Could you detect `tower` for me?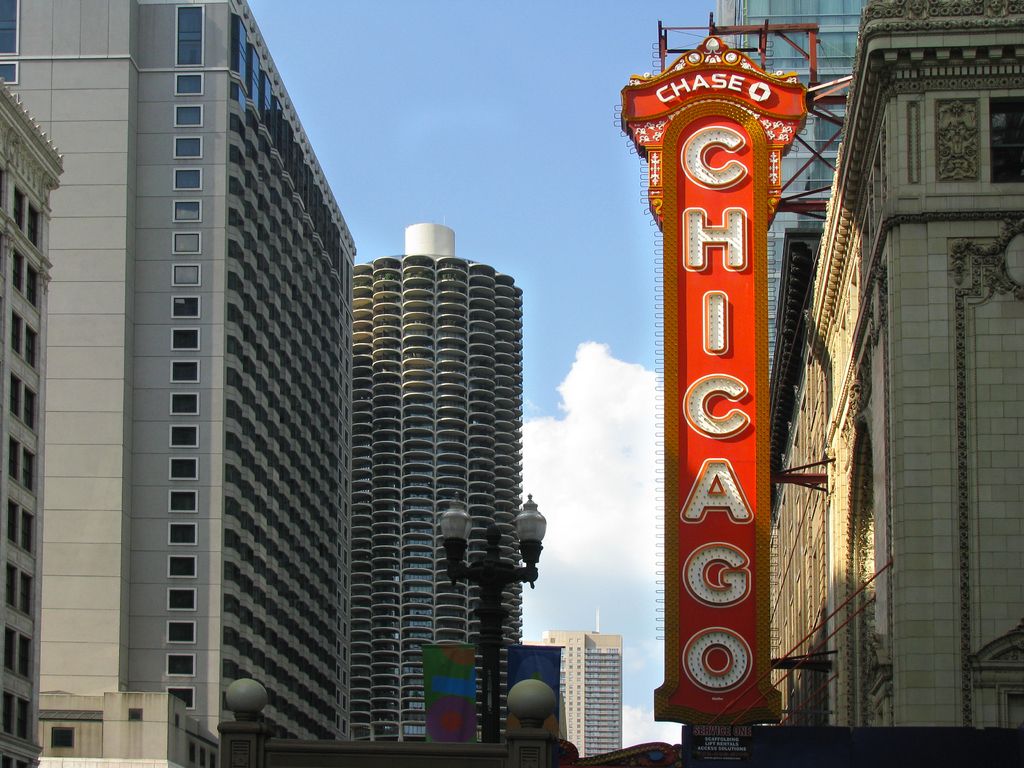
Detection result: crop(717, 0, 855, 404).
